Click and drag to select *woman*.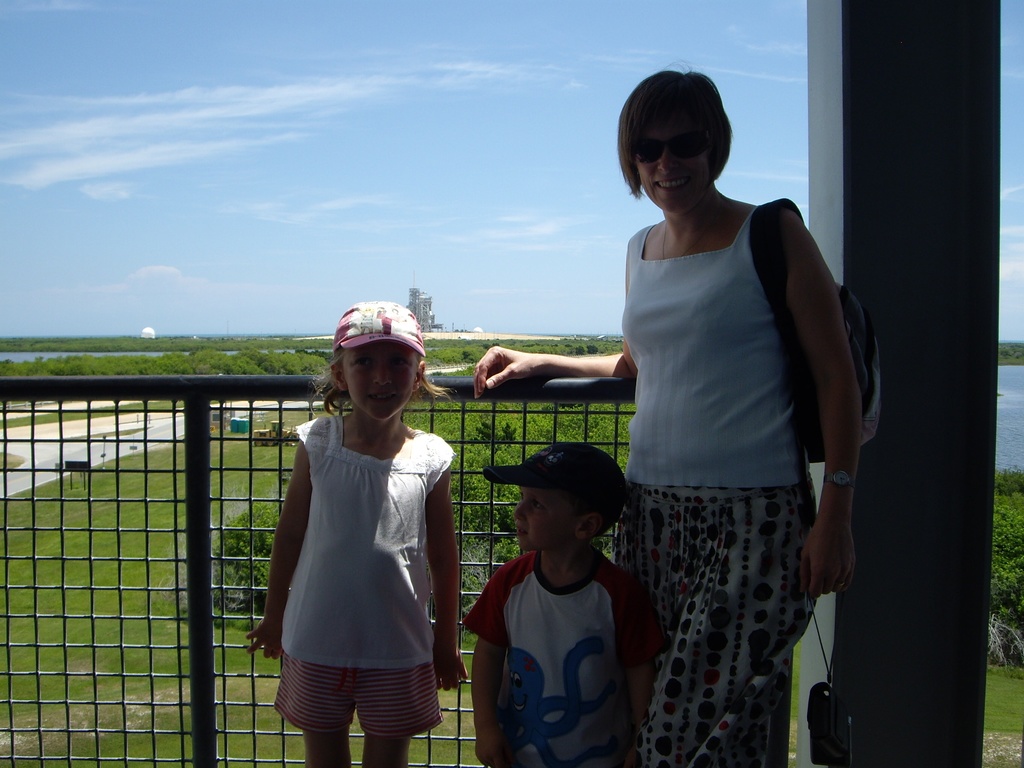
Selection: detection(520, 65, 848, 766).
